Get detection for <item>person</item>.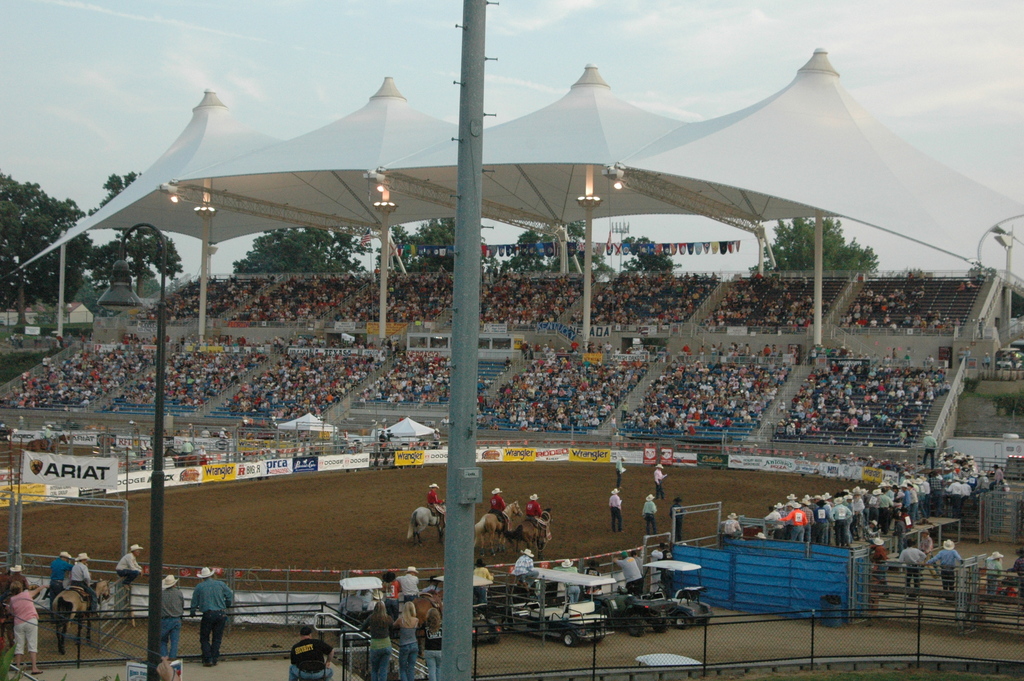
Detection: bbox=(188, 564, 234, 665).
